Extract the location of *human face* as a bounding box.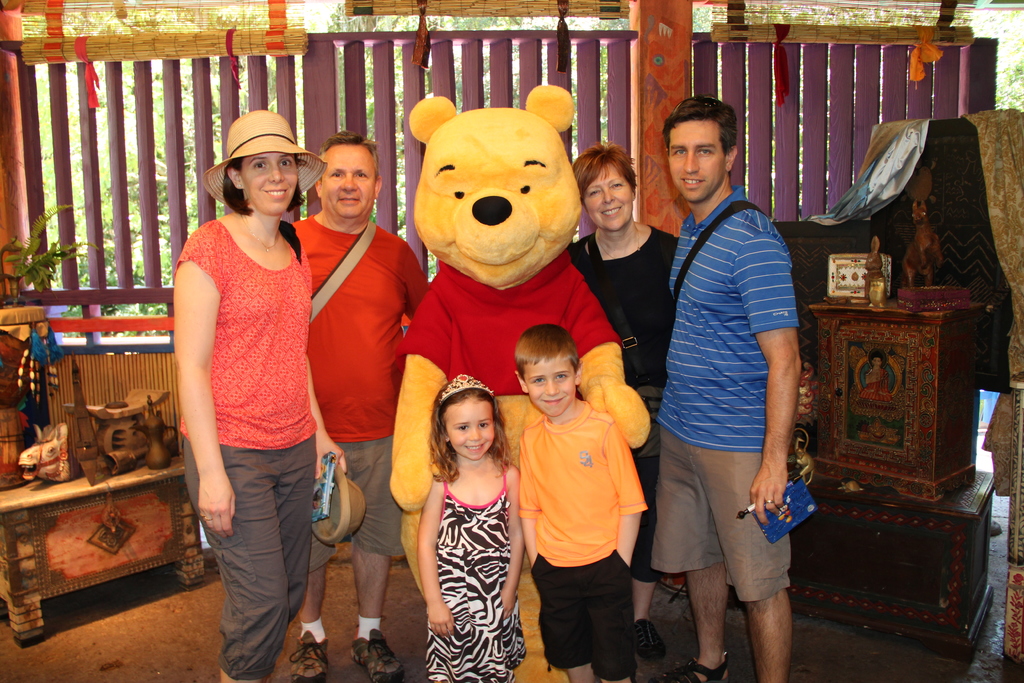
detection(668, 117, 726, 204).
